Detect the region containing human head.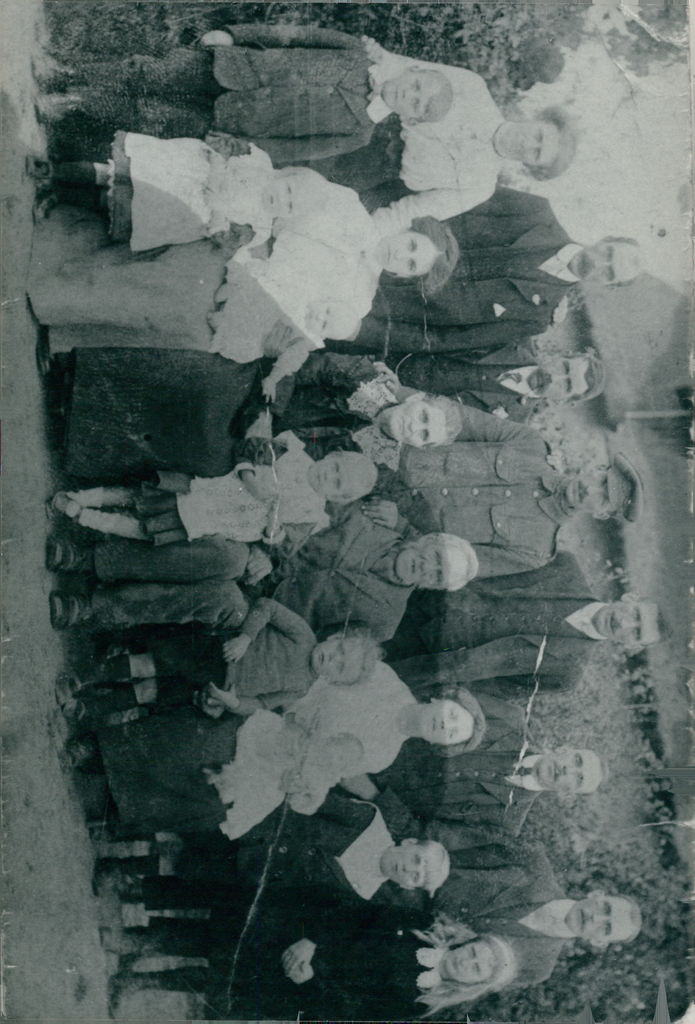
(372, 221, 456, 279).
